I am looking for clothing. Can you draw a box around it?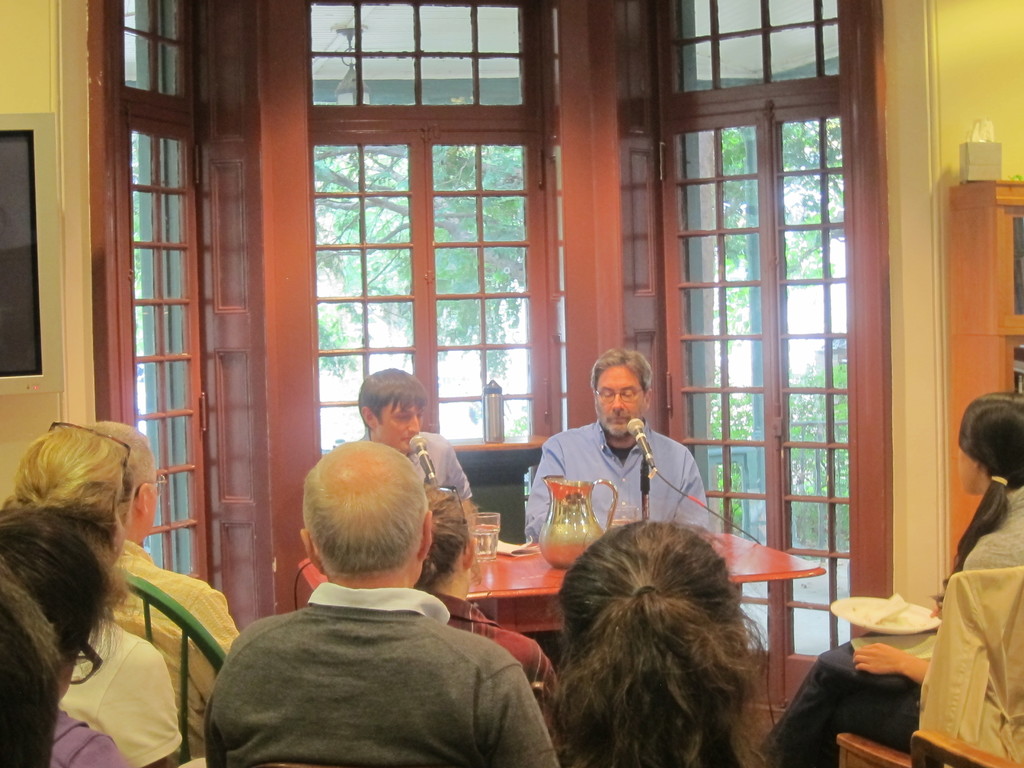
Sure, the bounding box is left=108, top=540, right=237, bottom=754.
